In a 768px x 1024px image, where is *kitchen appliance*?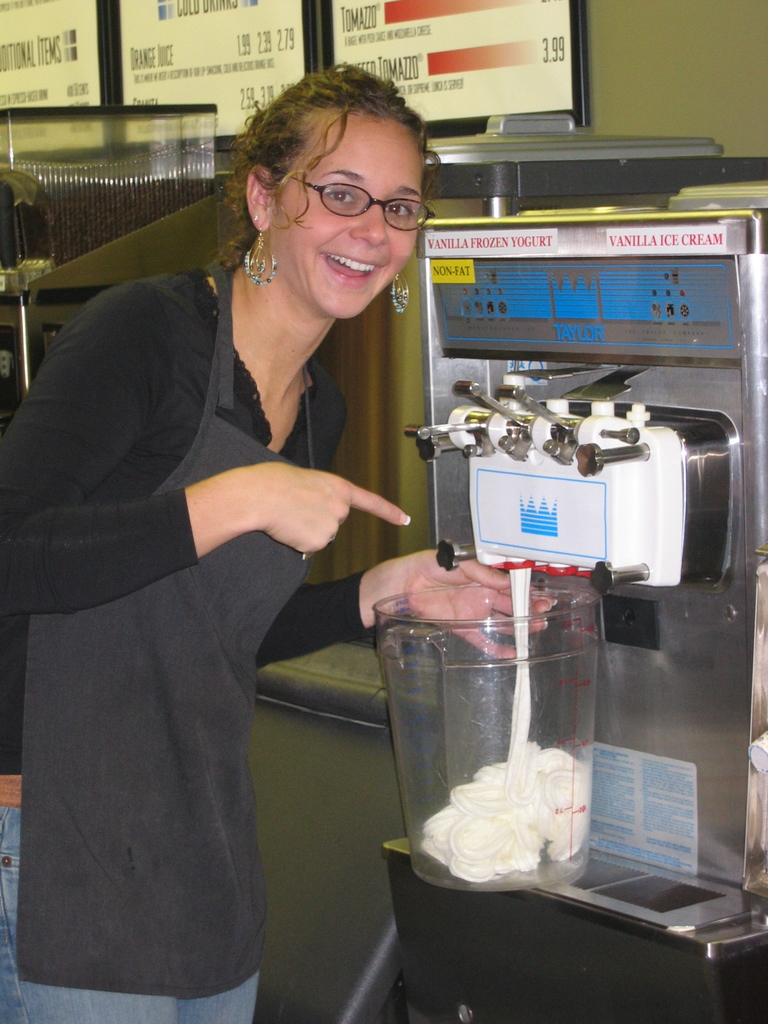
<region>0, 104, 211, 273</region>.
